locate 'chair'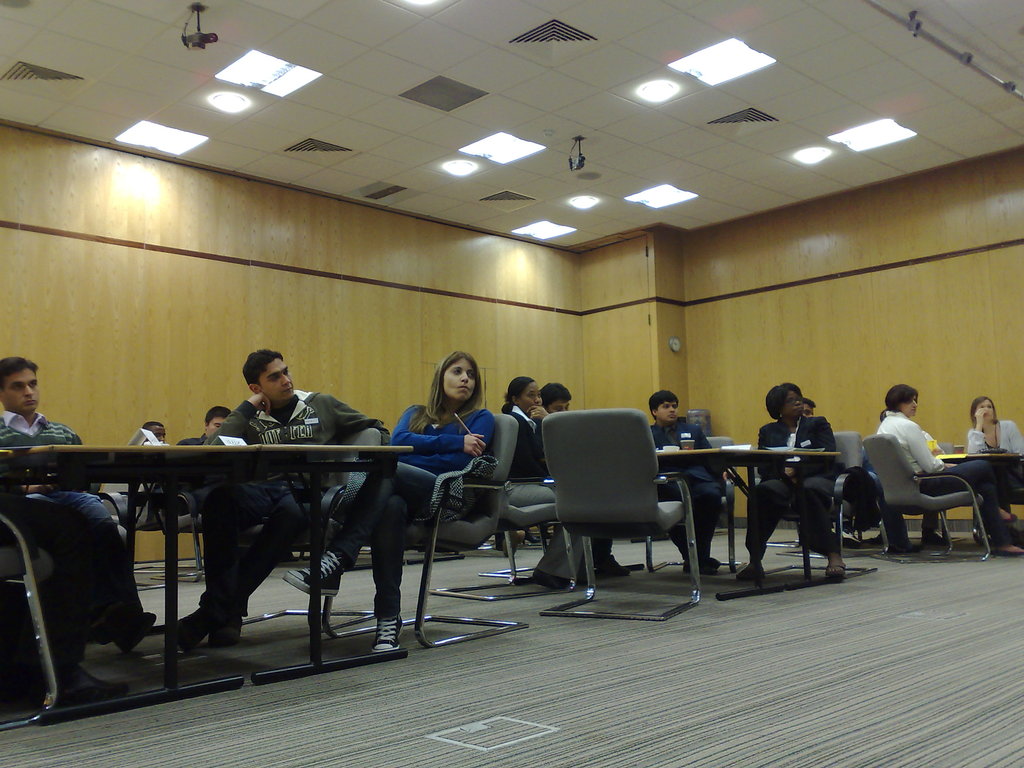
(left=893, top=437, right=958, bottom=545)
